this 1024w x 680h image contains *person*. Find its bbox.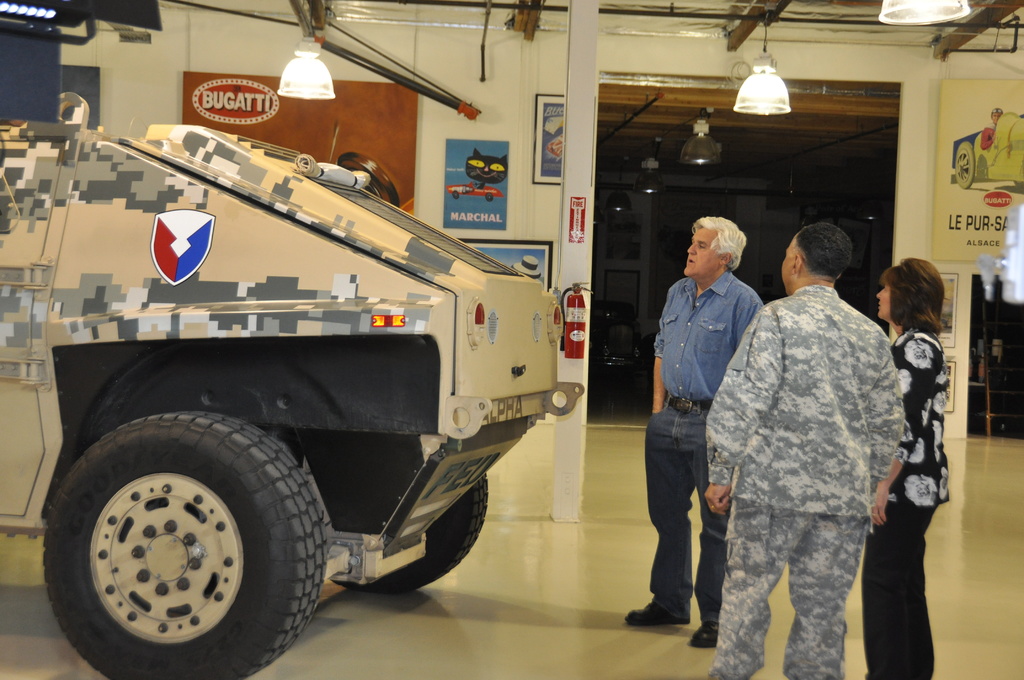
x1=701 y1=215 x2=914 y2=679.
